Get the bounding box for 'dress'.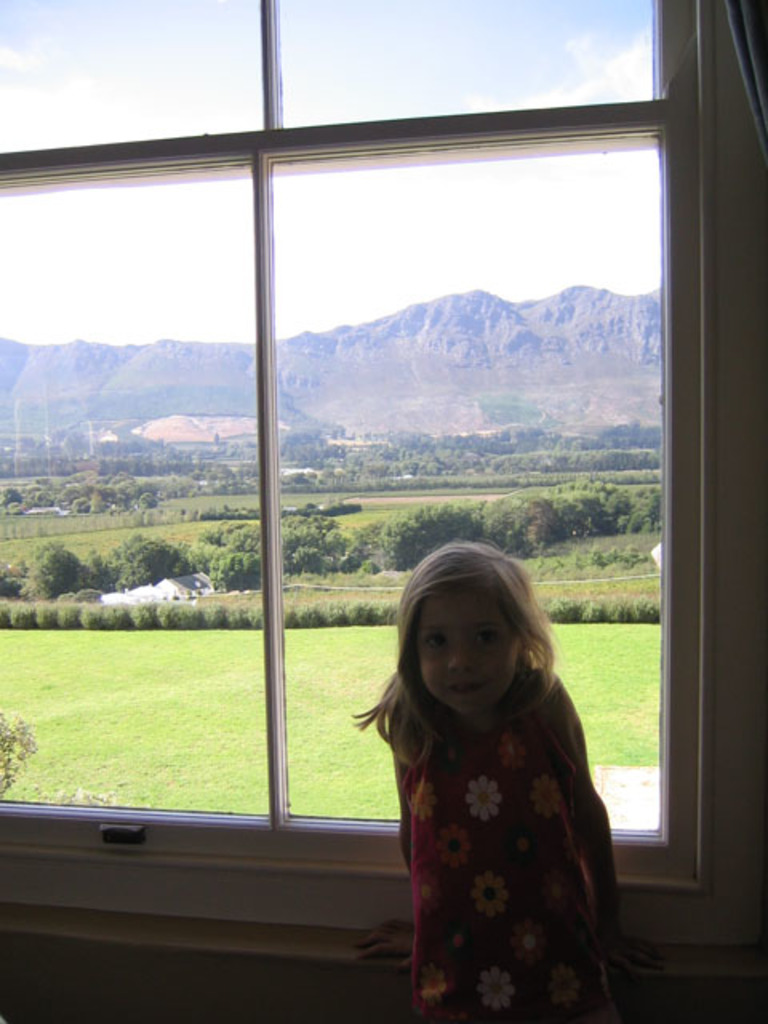
402, 674, 613, 1022.
